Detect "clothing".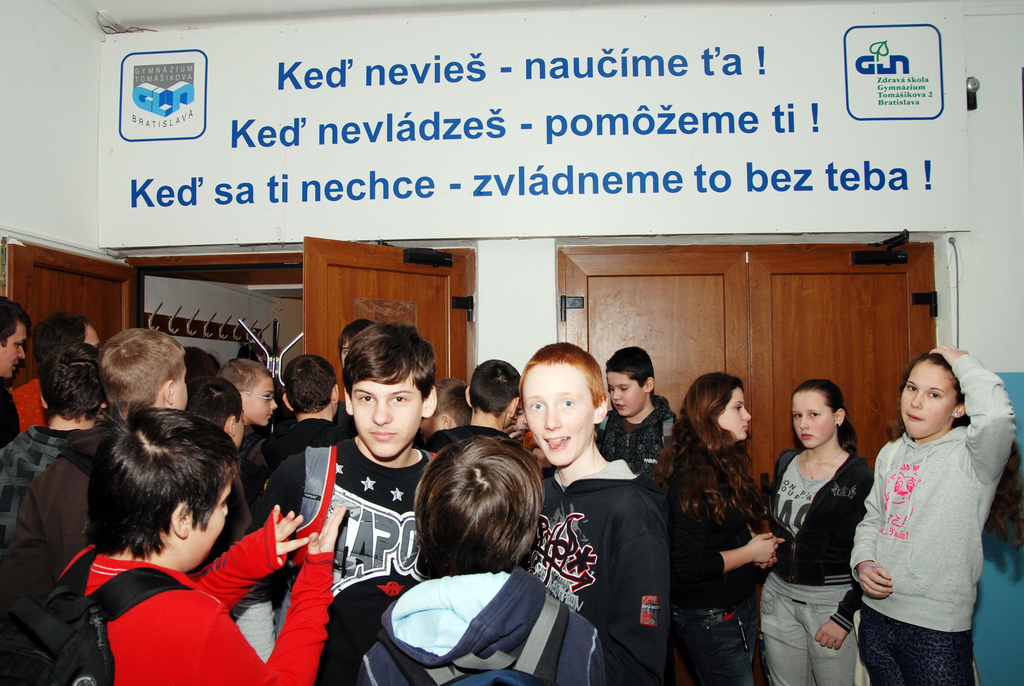
Detected at (x1=516, y1=453, x2=664, y2=685).
